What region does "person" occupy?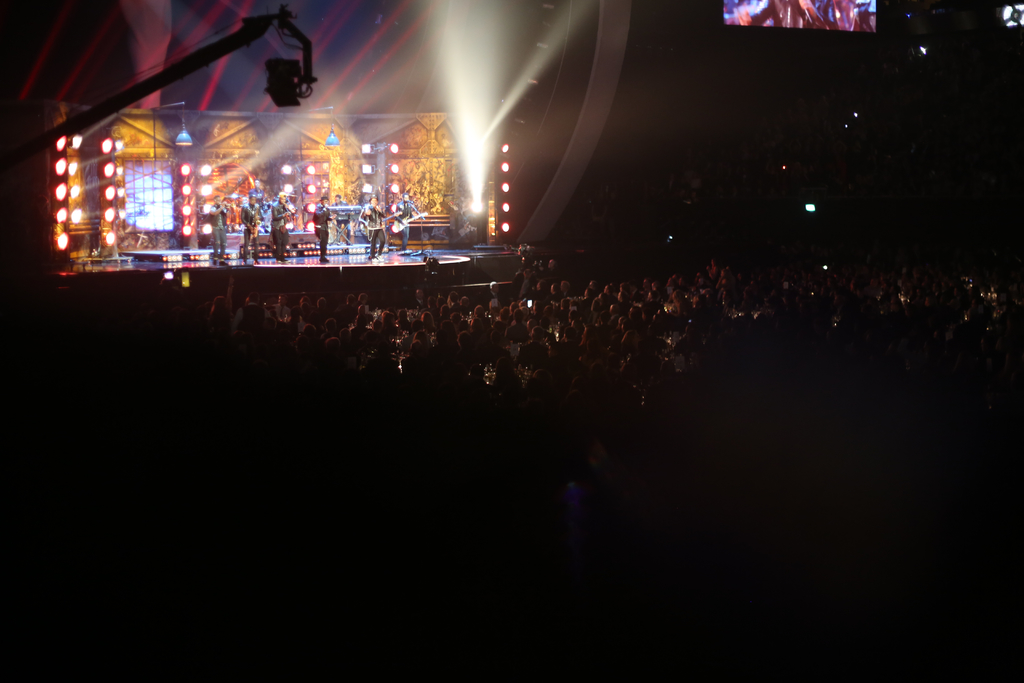
(274,195,296,264).
